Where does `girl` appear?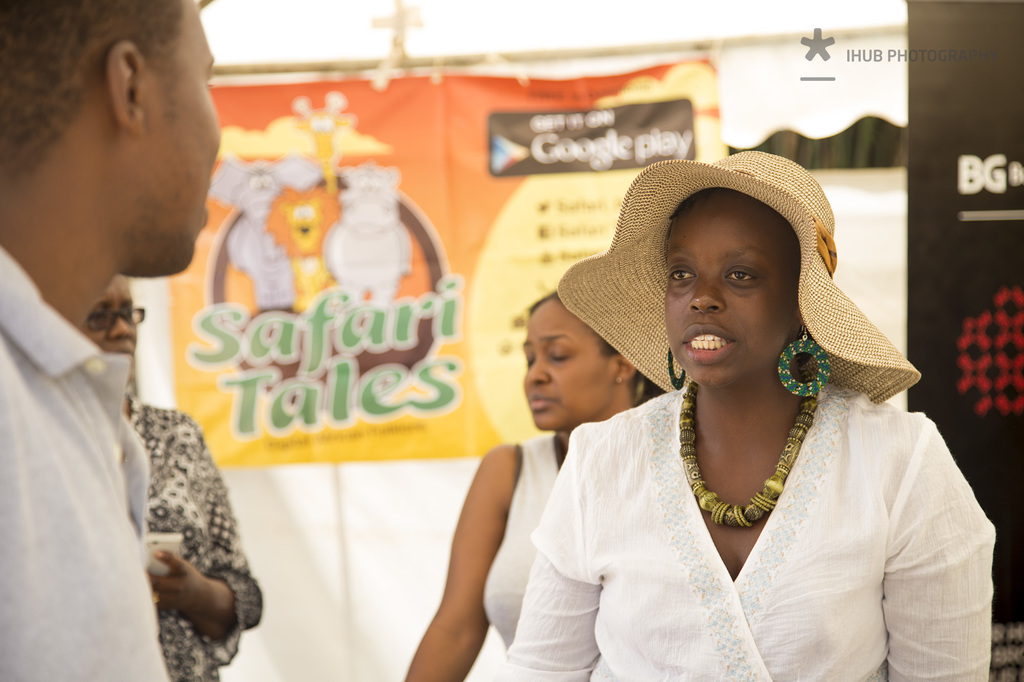
Appears at Rect(486, 145, 992, 681).
